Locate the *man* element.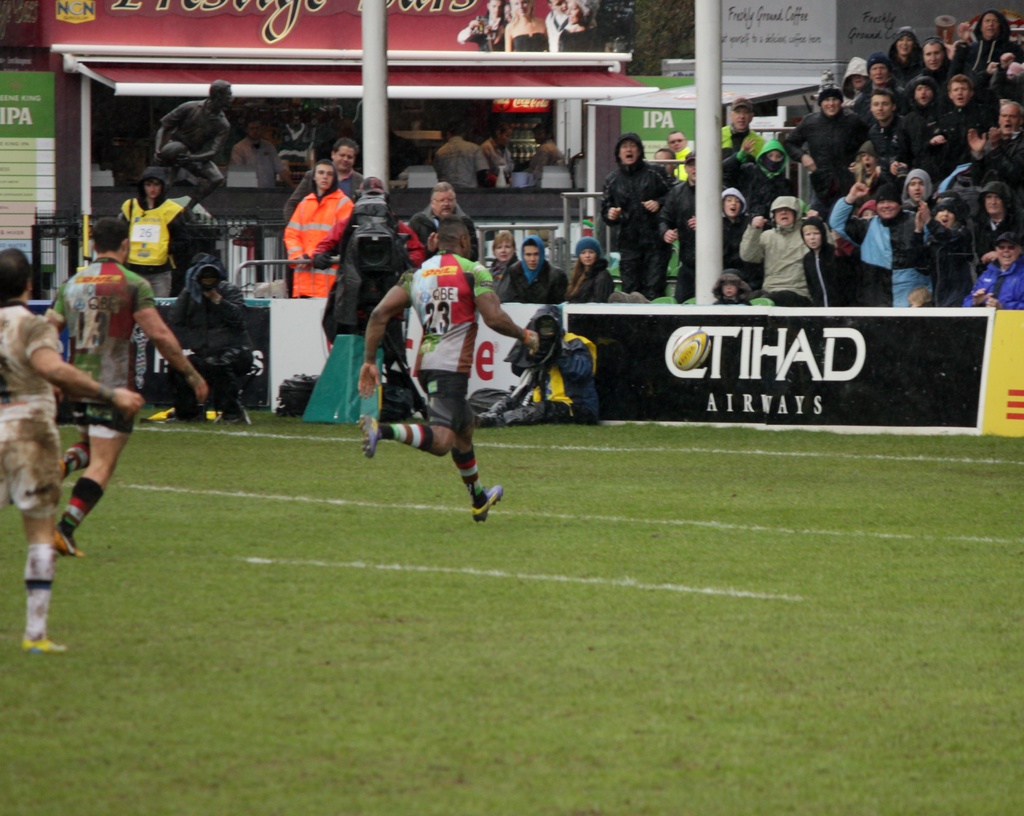
Element bbox: <box>0,247,148,656</box>.
